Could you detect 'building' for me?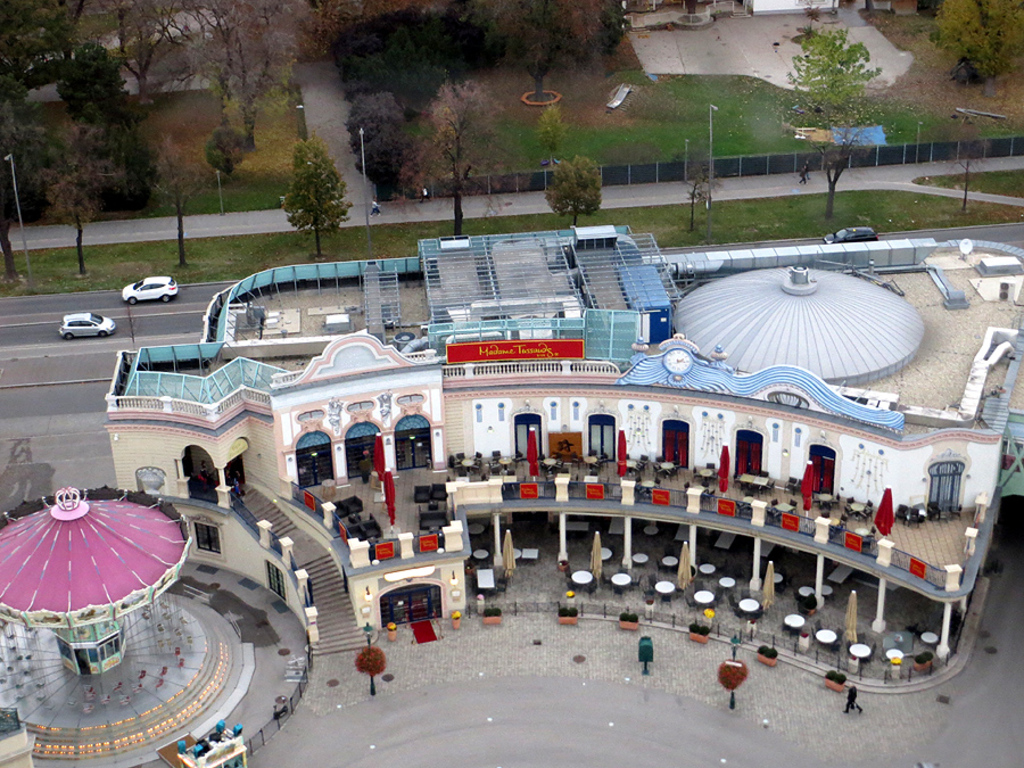
Detection result: bbox(104, 224, 1023, 654).
